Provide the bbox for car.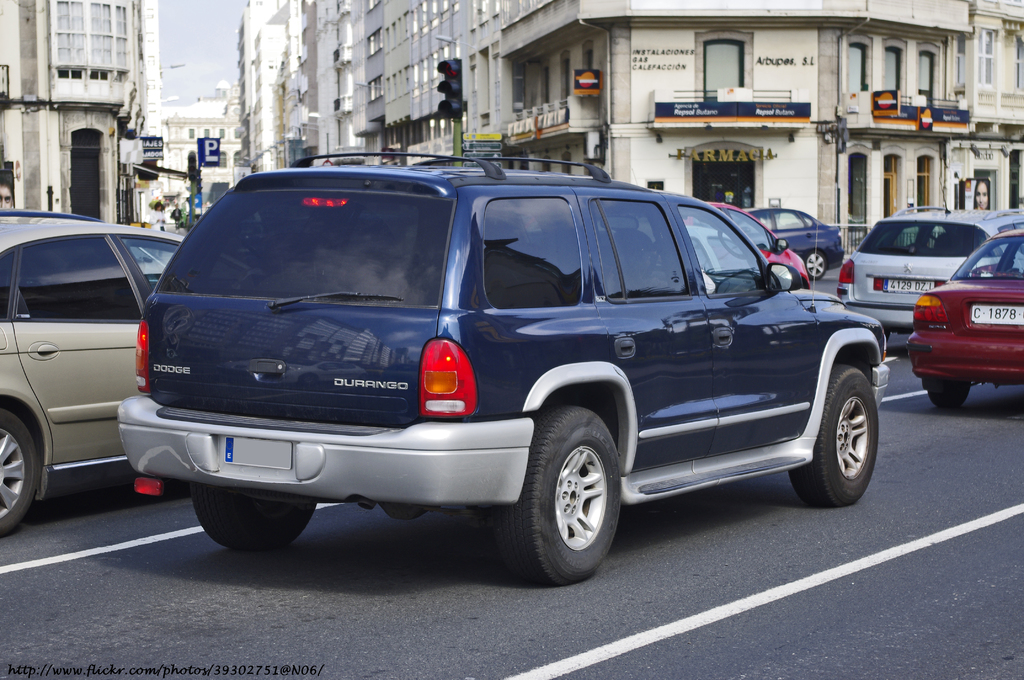
box=[751, 205, 845, 271].
